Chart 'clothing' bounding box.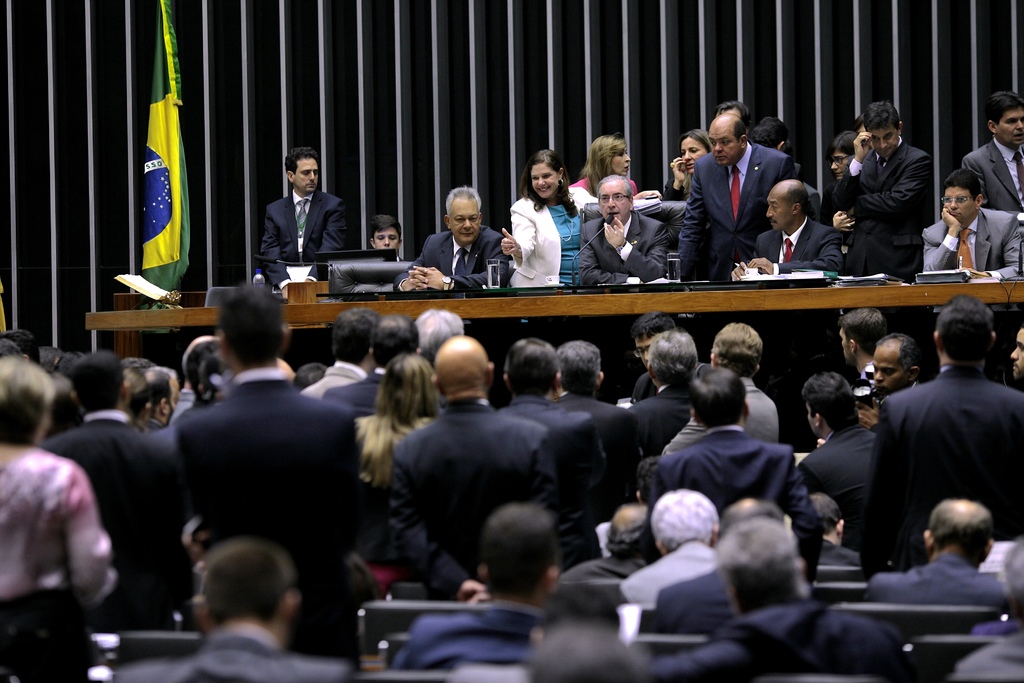
Charted: select_region(747, 225, 845, 272).
